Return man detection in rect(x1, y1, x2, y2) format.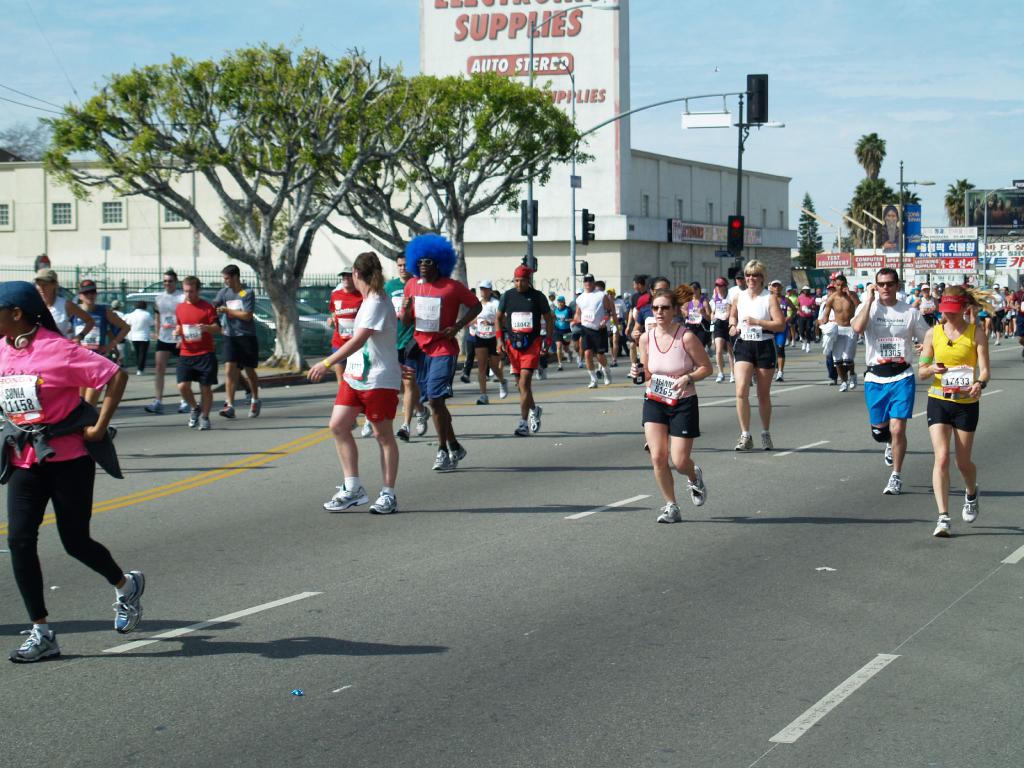
rect(169, 276, 222, 431).
